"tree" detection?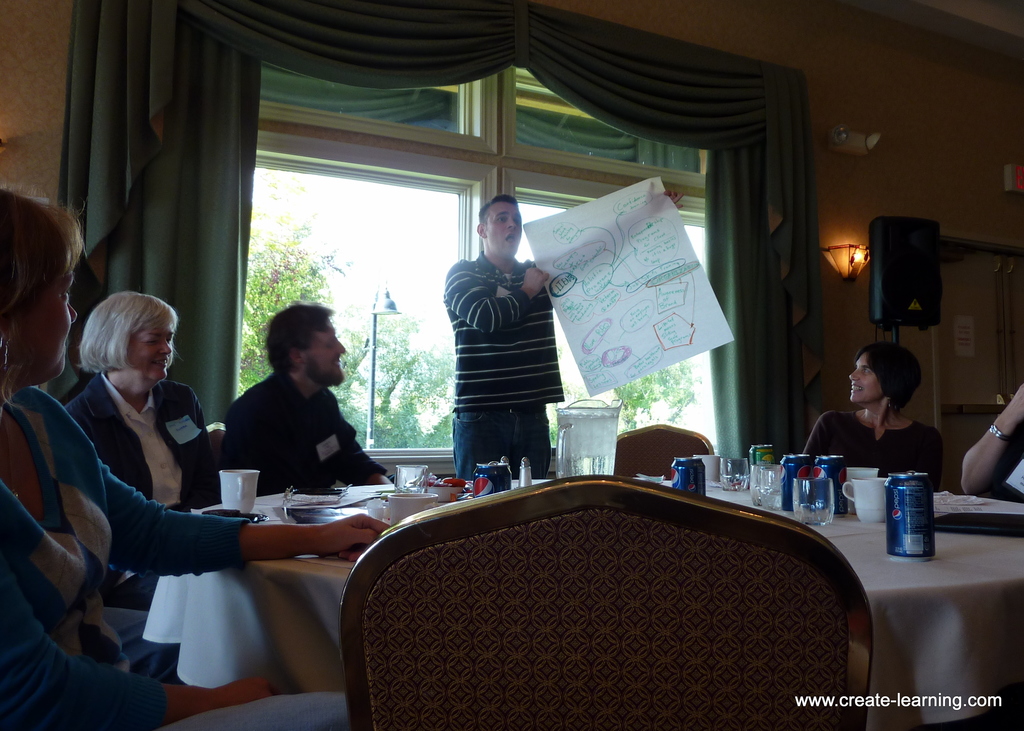
crop(236, 218, 348, 398)
